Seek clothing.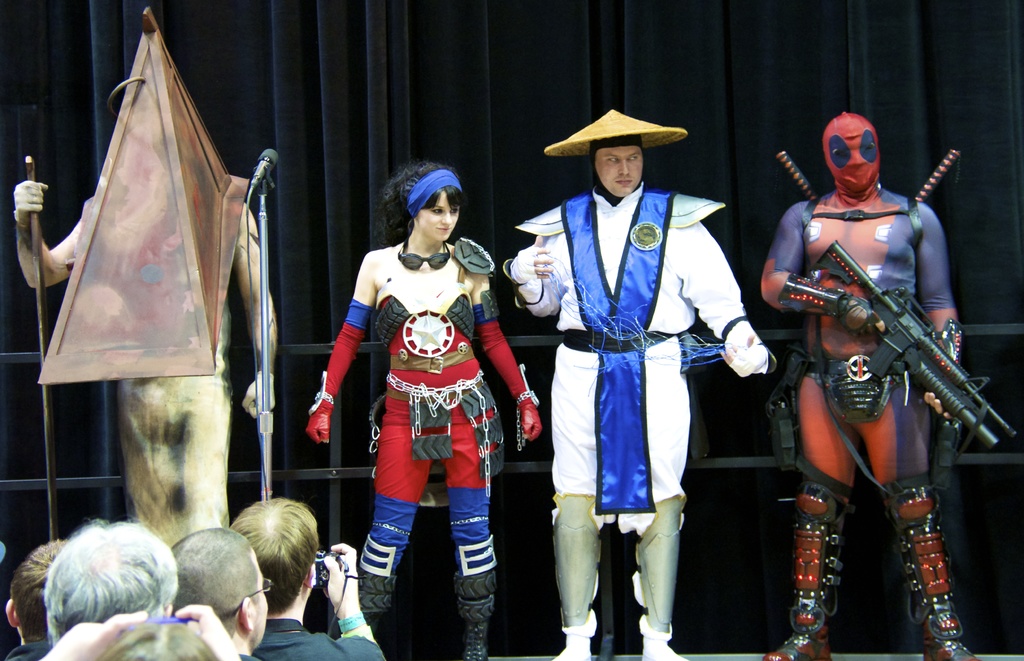
locate(257, 633, 385, 660).
